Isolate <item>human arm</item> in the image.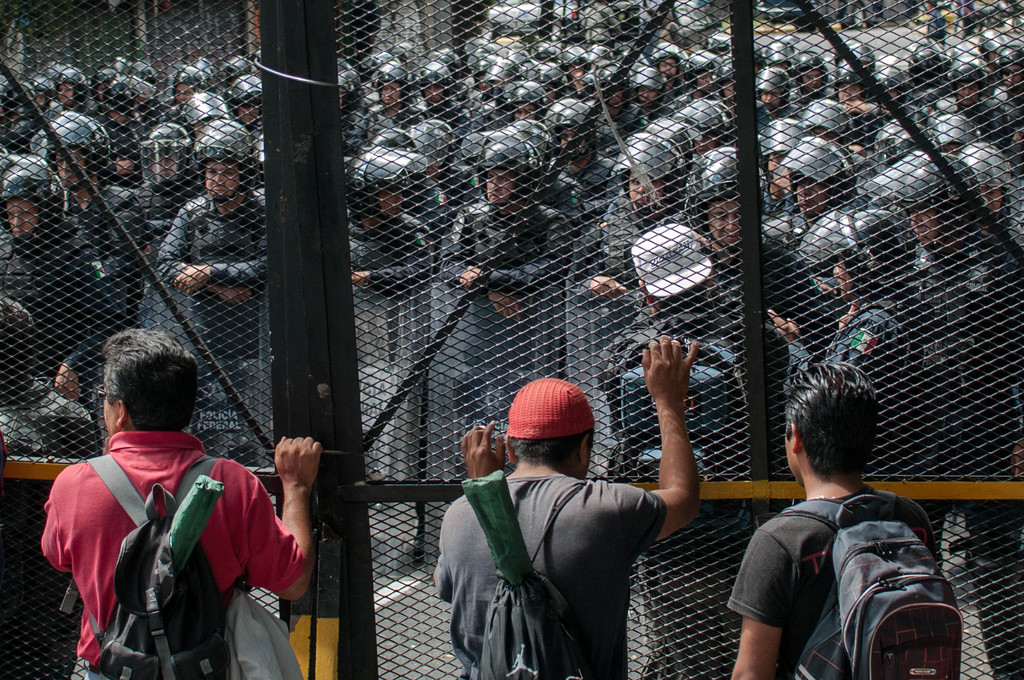
Isolated region: rect(350, 234, 447, 292).
